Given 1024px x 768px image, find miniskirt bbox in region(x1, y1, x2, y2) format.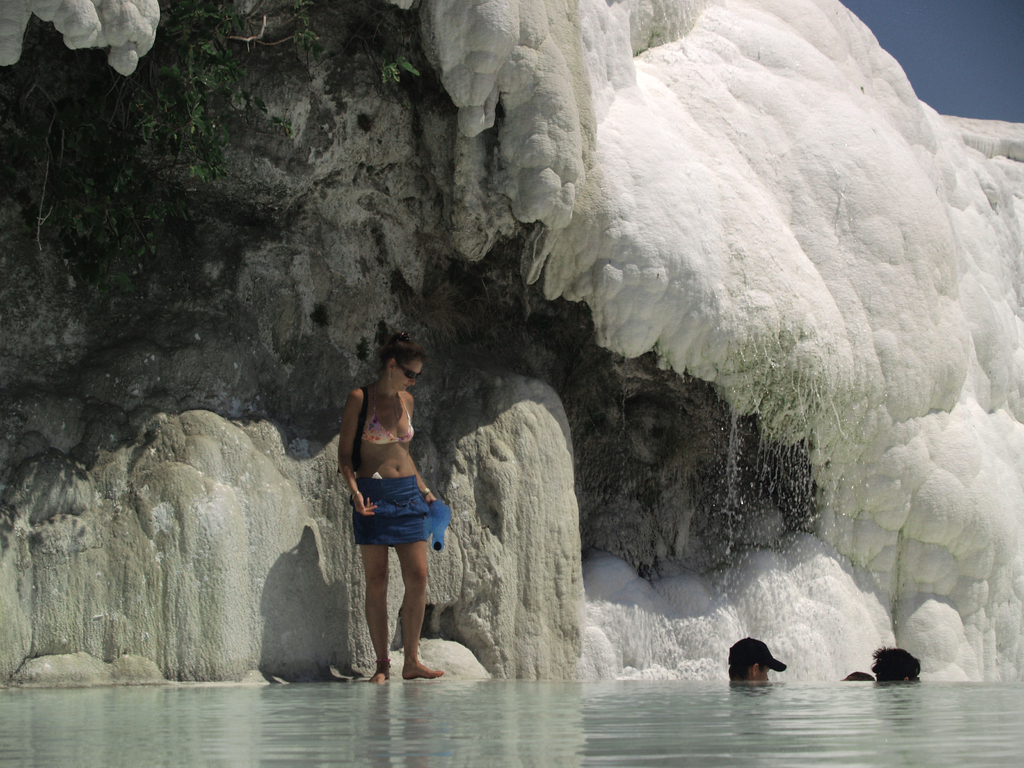
region(355, 472, 431, 547).
